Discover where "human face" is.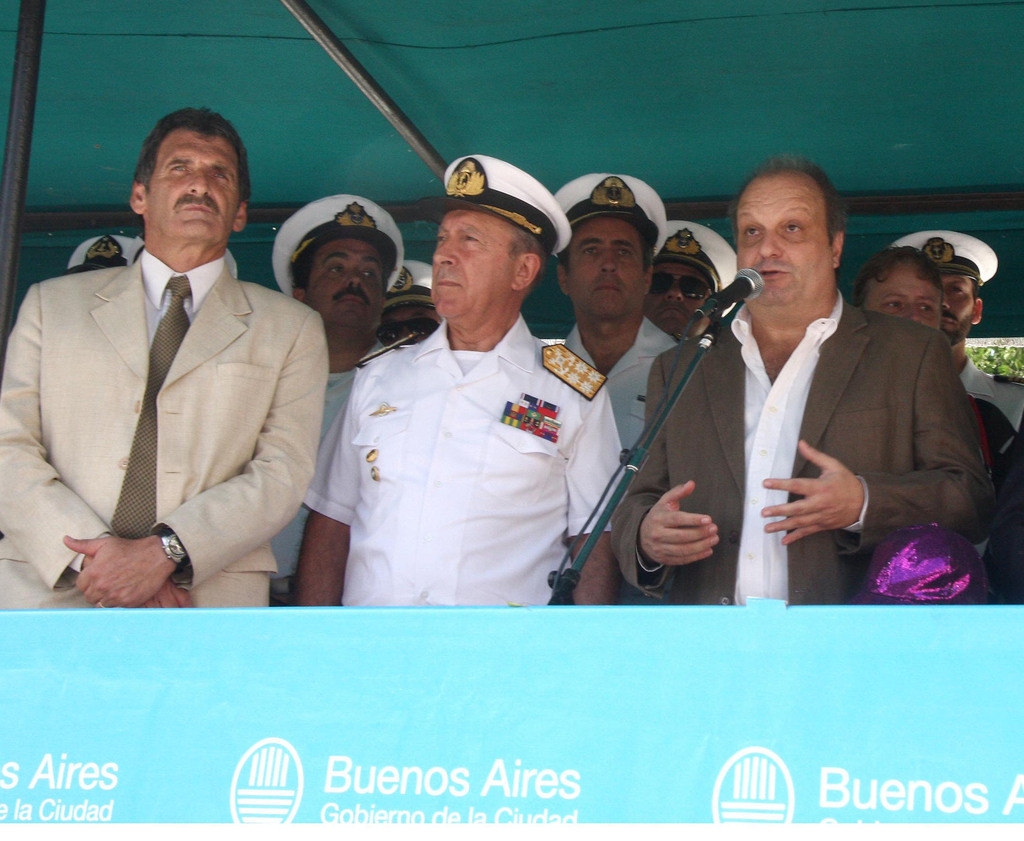
Discovered at x1=310 y1=240 x2=390 y2=331.
